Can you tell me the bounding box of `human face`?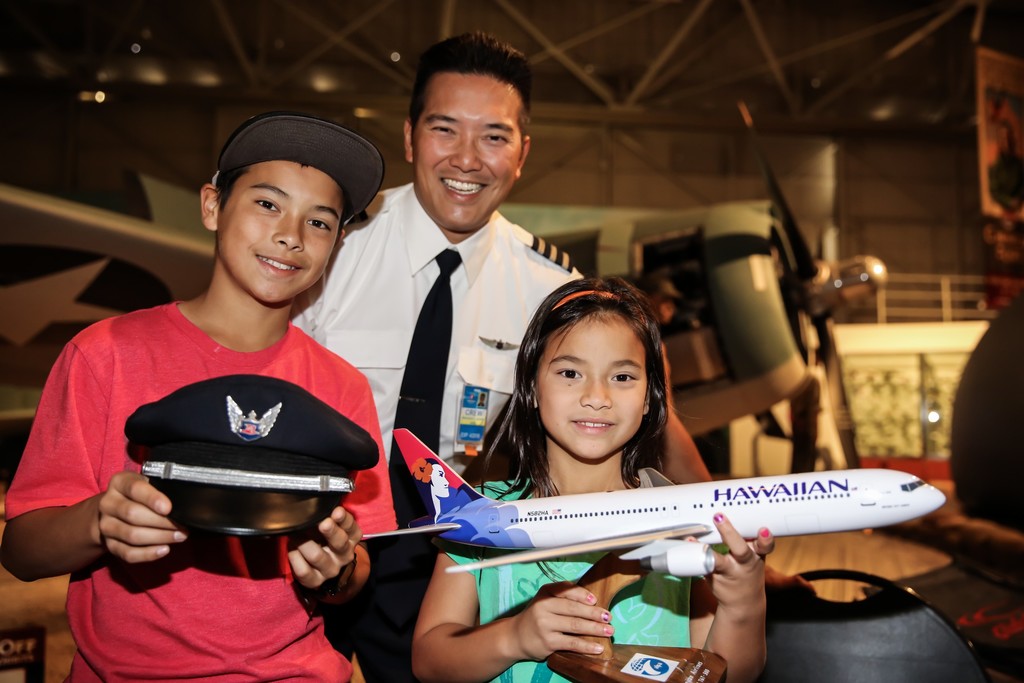
(216, 162, 344, 306).
